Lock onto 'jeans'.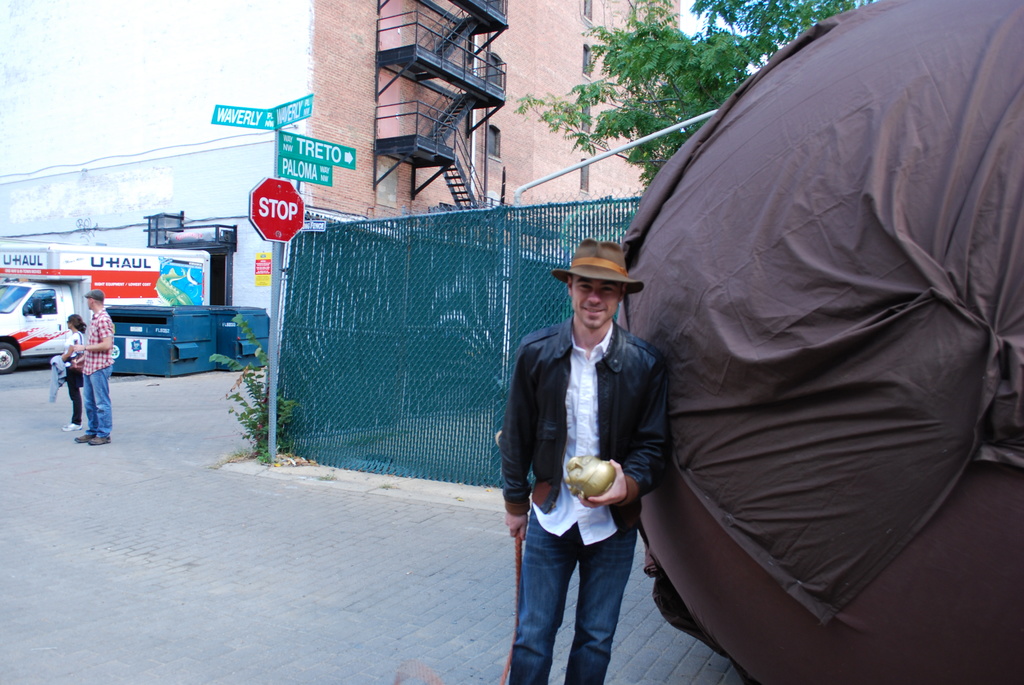
Locked: {"left": 69, "top": 366, "right": 84, "bottom": 420}.
